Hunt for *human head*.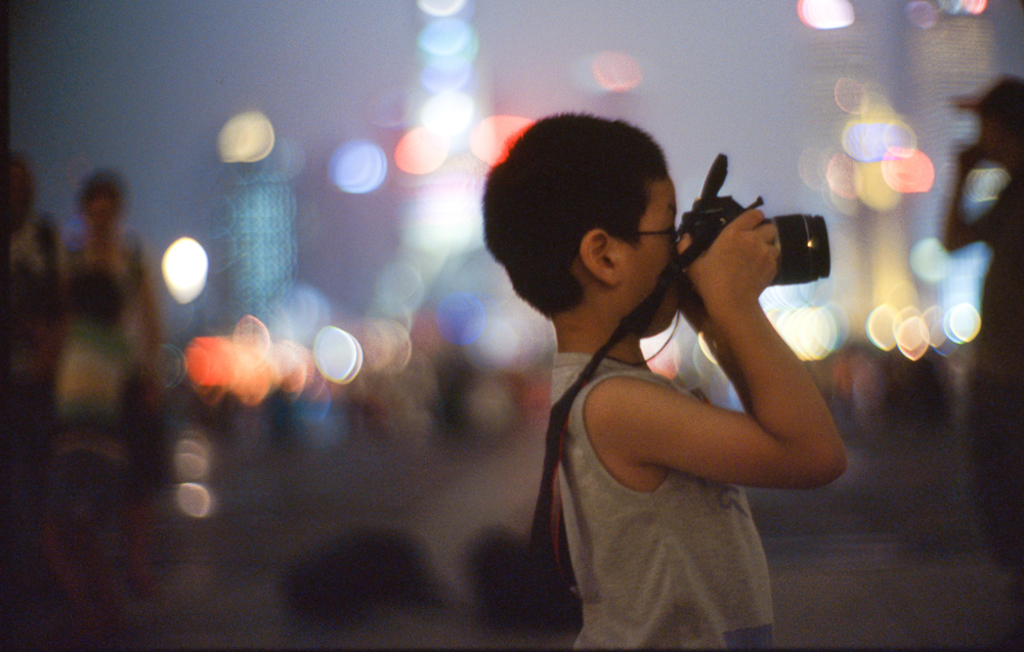
Hunted down at 952, 69, 1023, 166.
